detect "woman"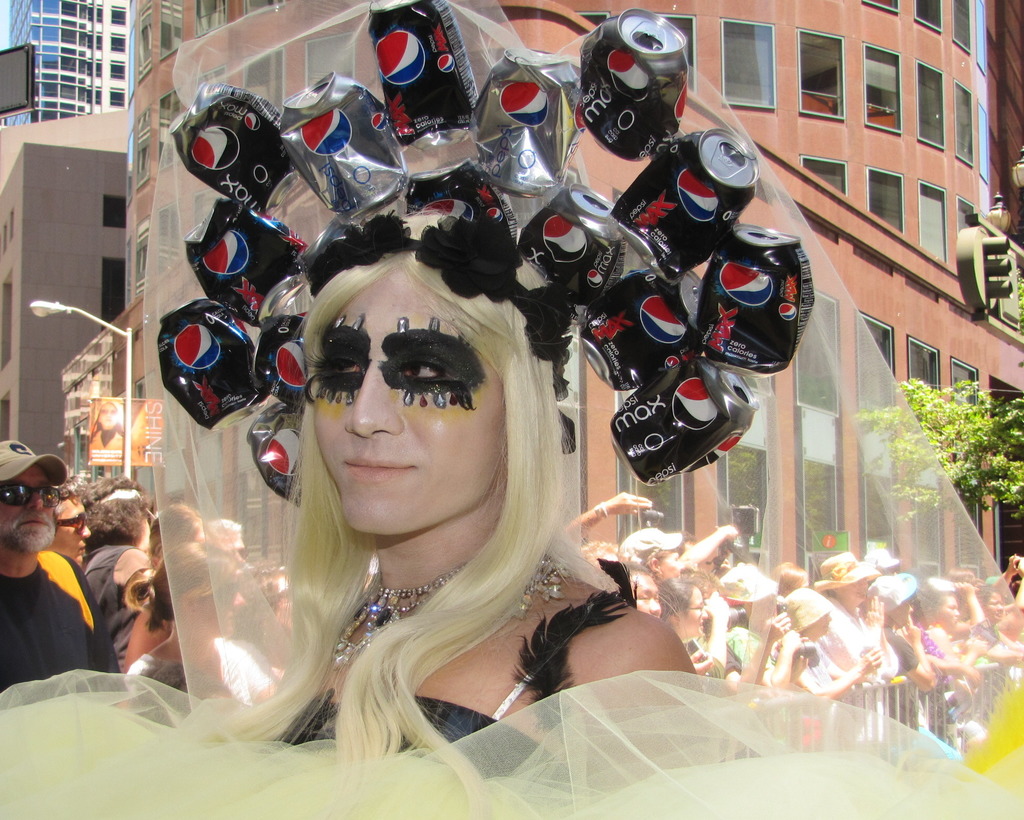
box=[658, 579, 706, 638]
